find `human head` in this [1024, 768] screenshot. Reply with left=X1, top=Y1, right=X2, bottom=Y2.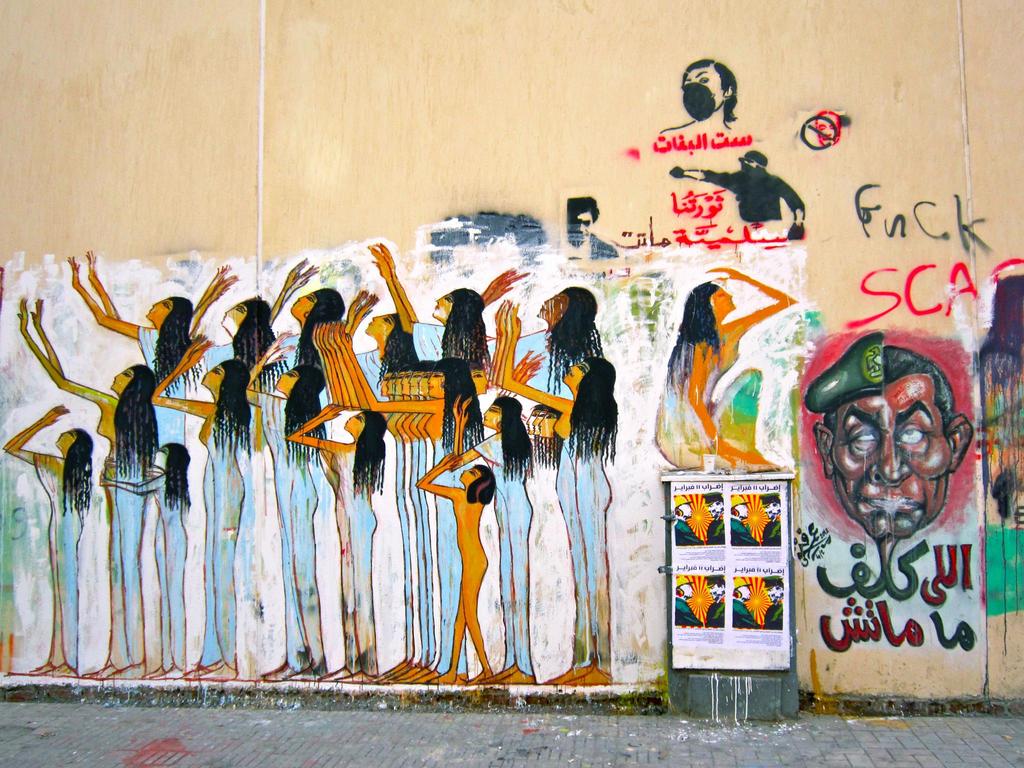
left=53, top=428, right=92, bottom=452.
